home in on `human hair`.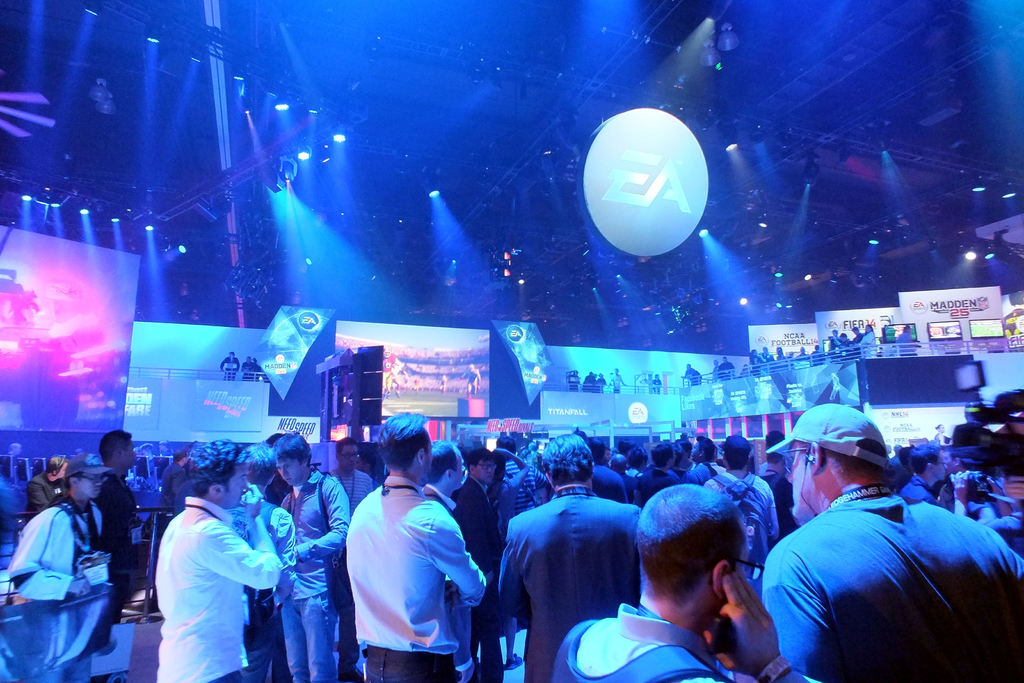
Homed in at (98,430,132,461).
